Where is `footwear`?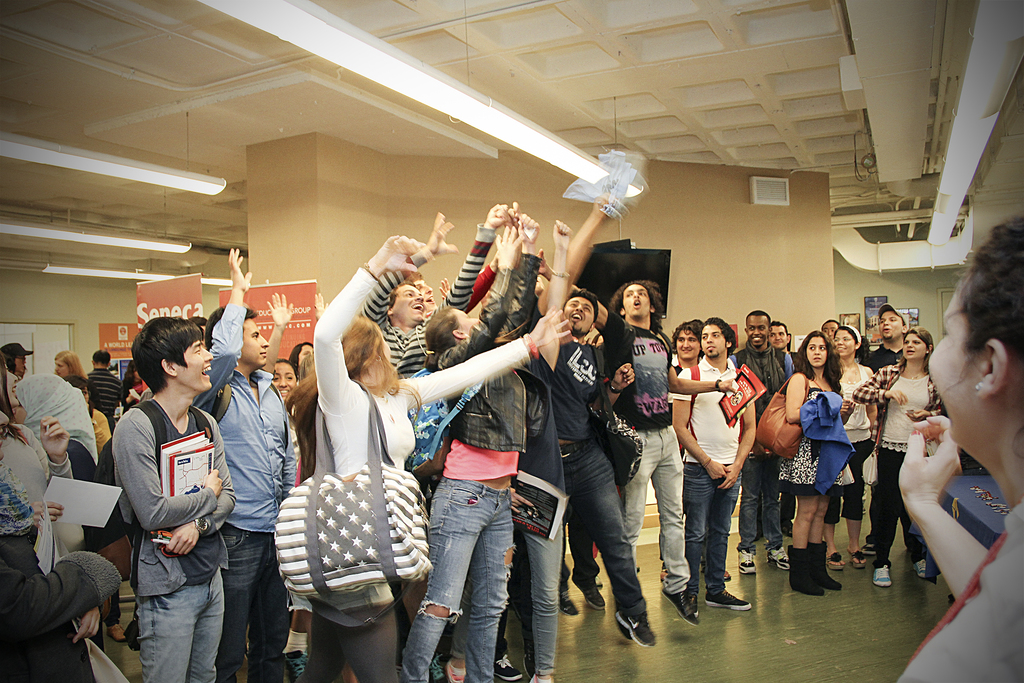
box=[561, 582, 580, 616].
